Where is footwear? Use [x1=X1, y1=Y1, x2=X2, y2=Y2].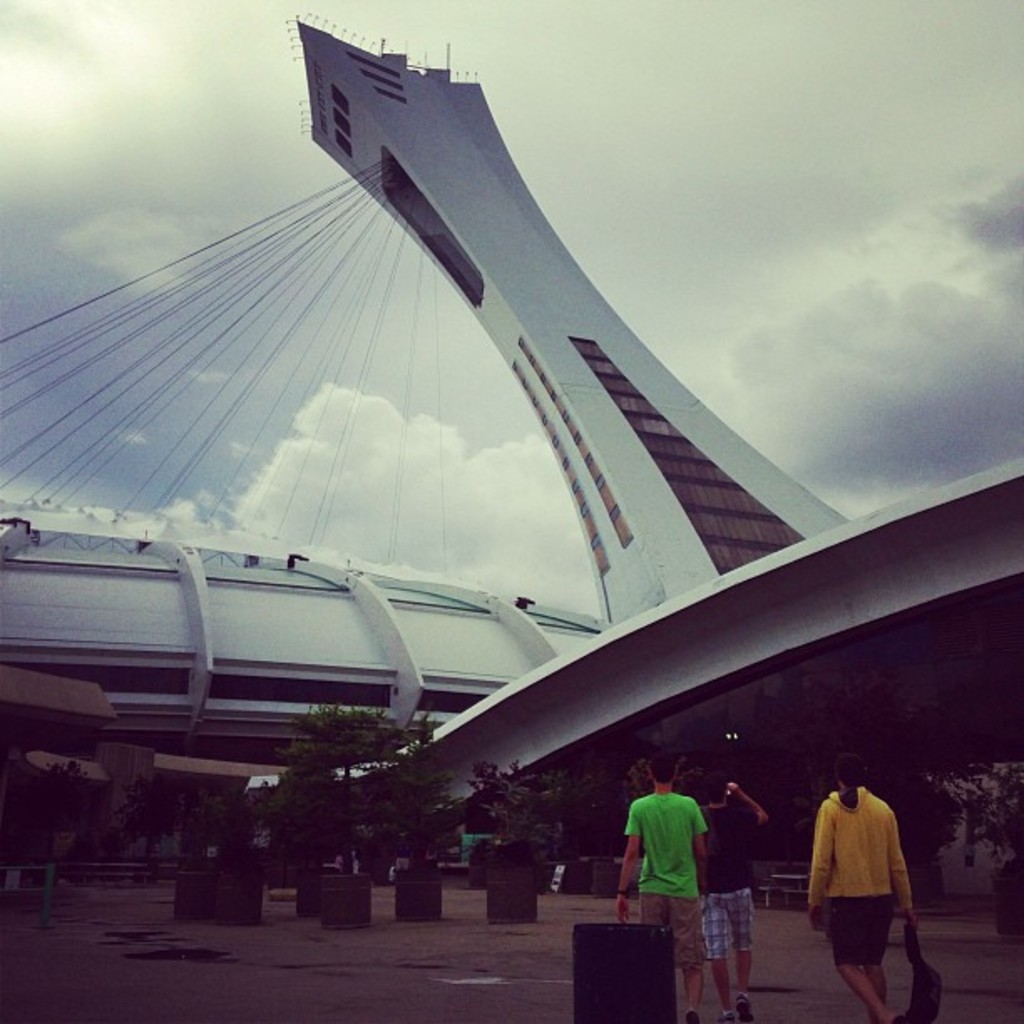
[x1=719, y1=1009, x2=731, y2=1022].
